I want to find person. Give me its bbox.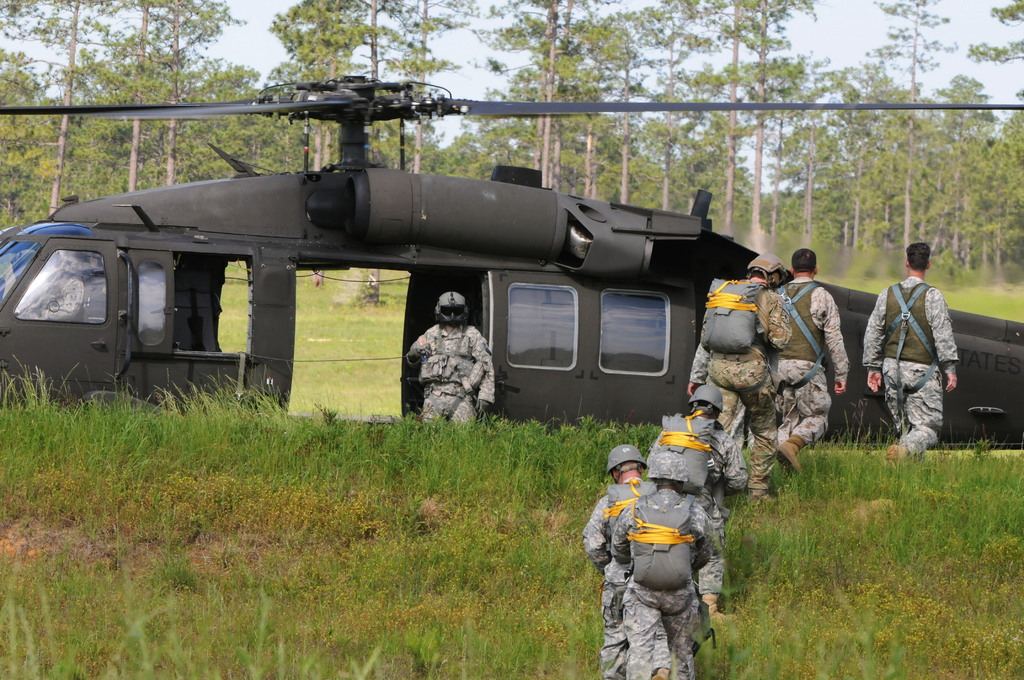
pyautogui.locateOnScreen(860, 243, 961, 462).
